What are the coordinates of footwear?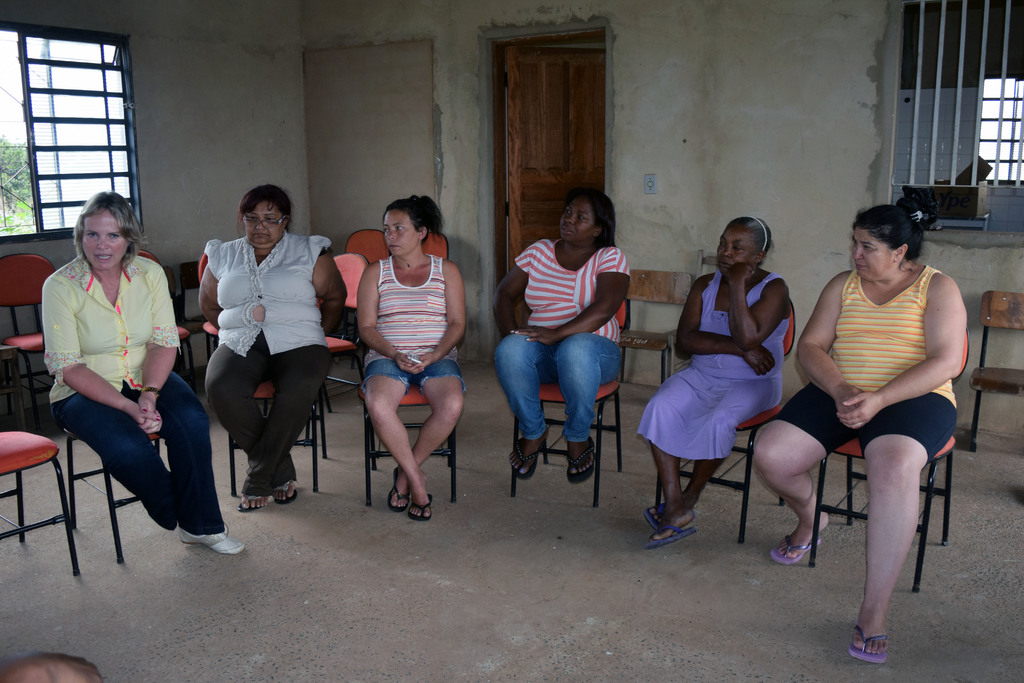
box(234, 482, 267, 504).
